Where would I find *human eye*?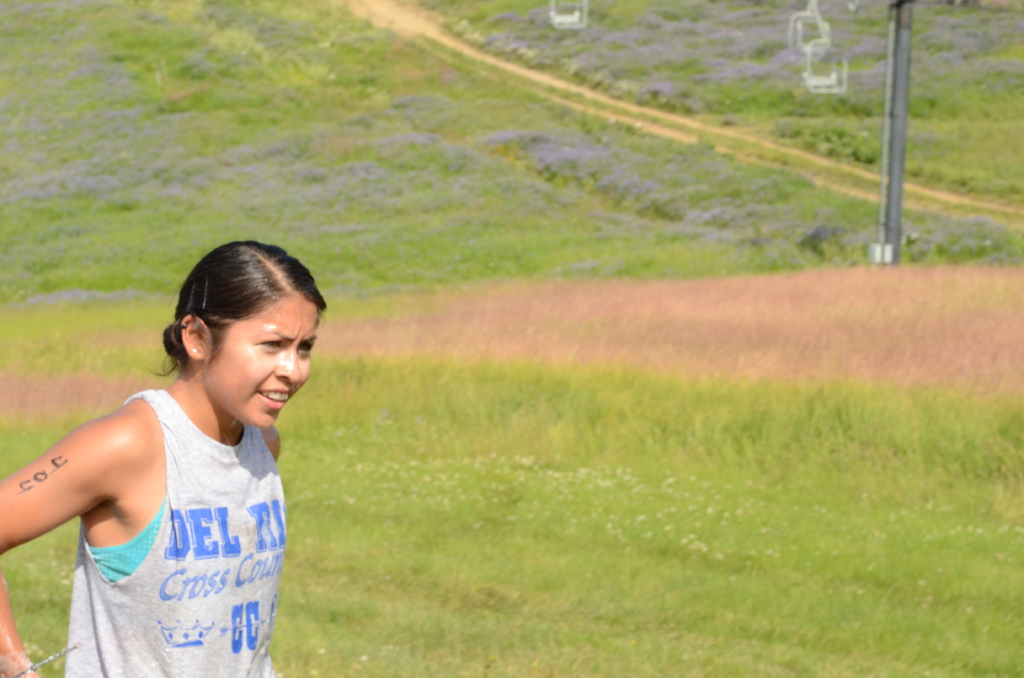
At left=255, top=337, right=284, bottom=353.
